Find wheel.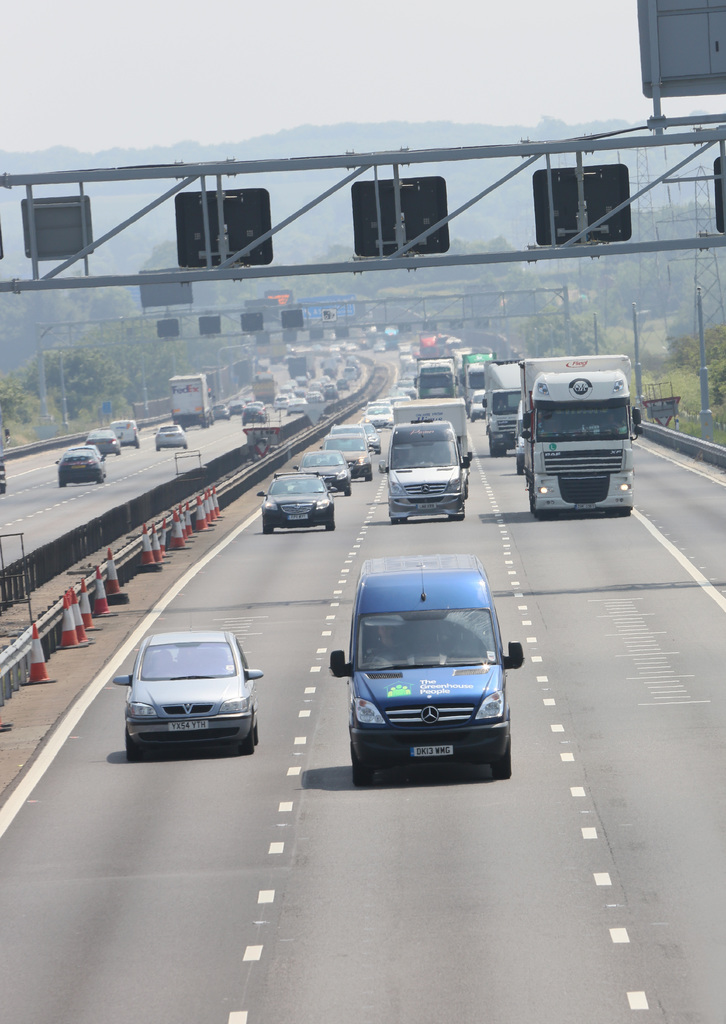
bbox=(122, 720, 134, 760).
